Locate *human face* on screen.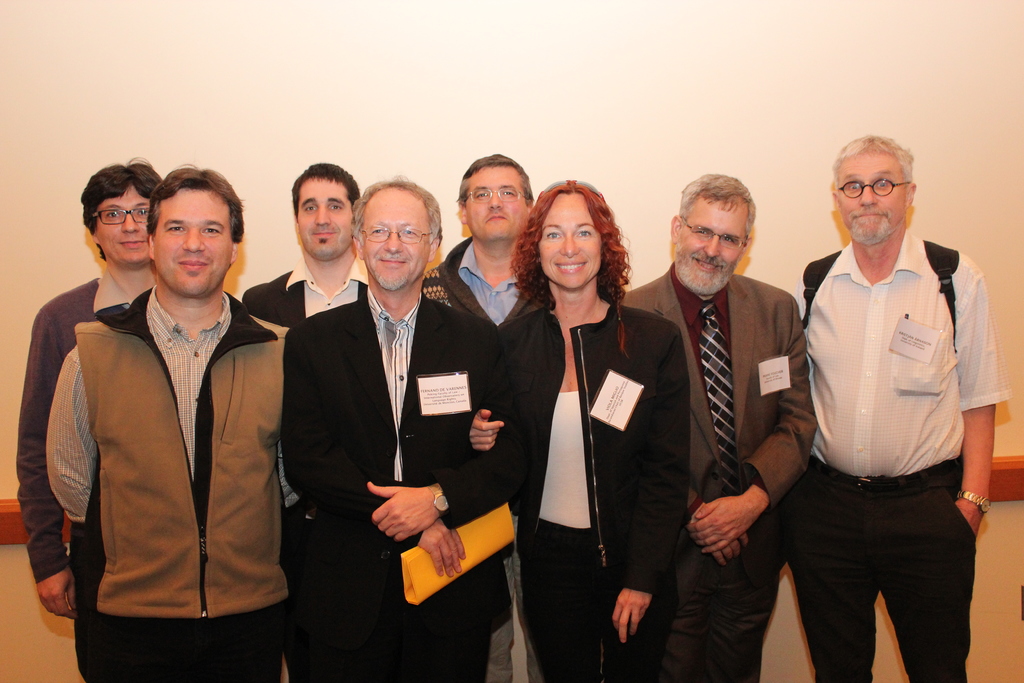
On screen at select_region(467, 162, 527, 236).
